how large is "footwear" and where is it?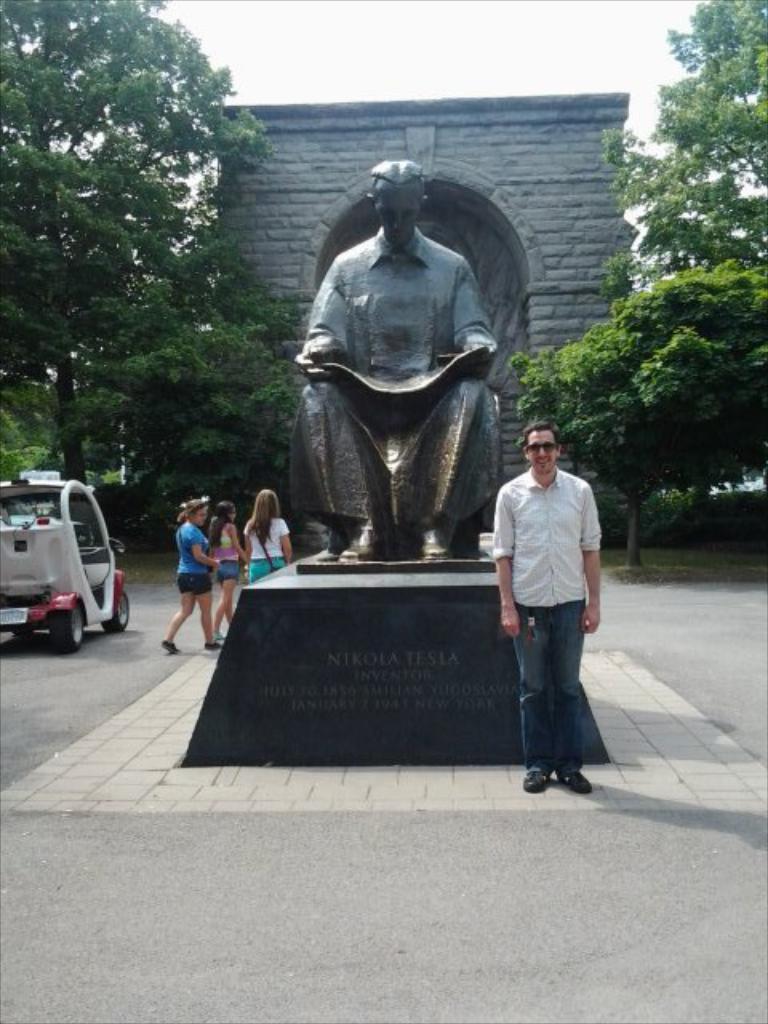
Bounding box: bbox=[514, 765, 552, 803].
